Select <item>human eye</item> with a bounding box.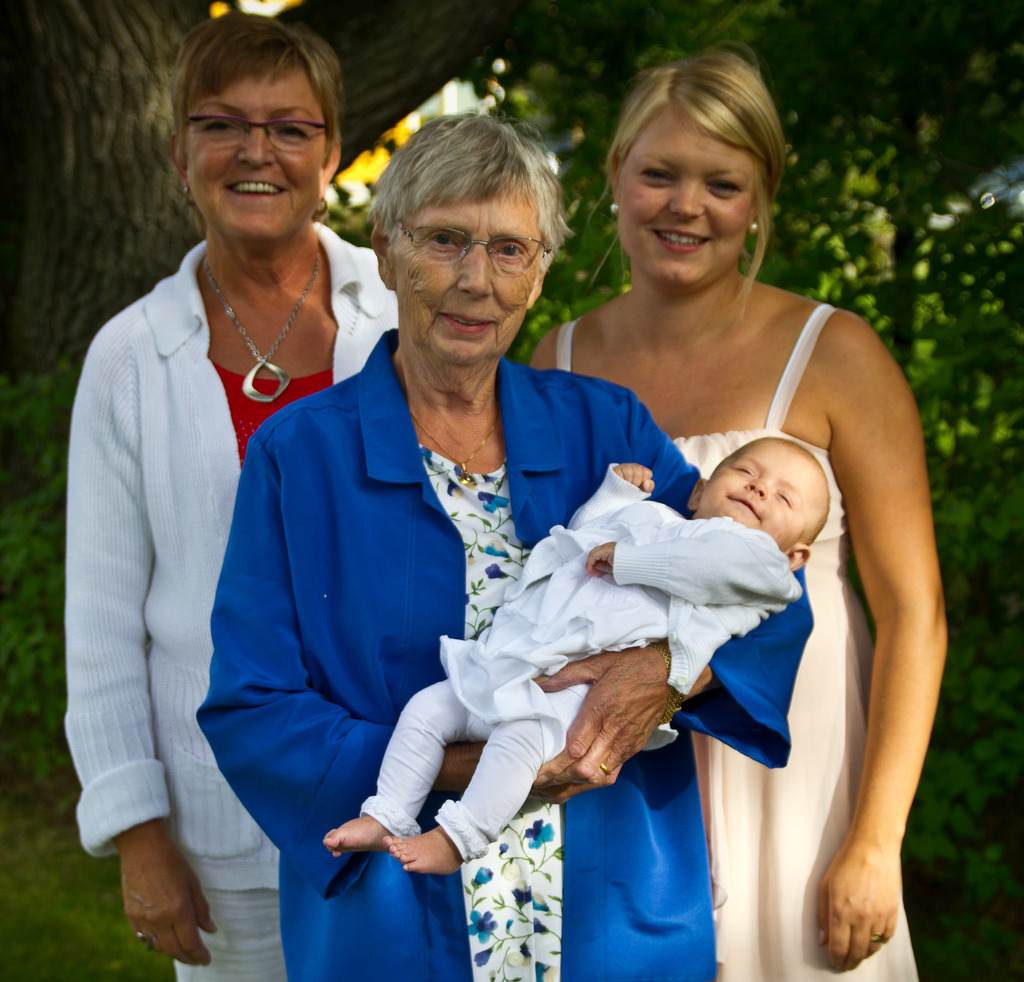
Rect(271, 121, 315, 145).
